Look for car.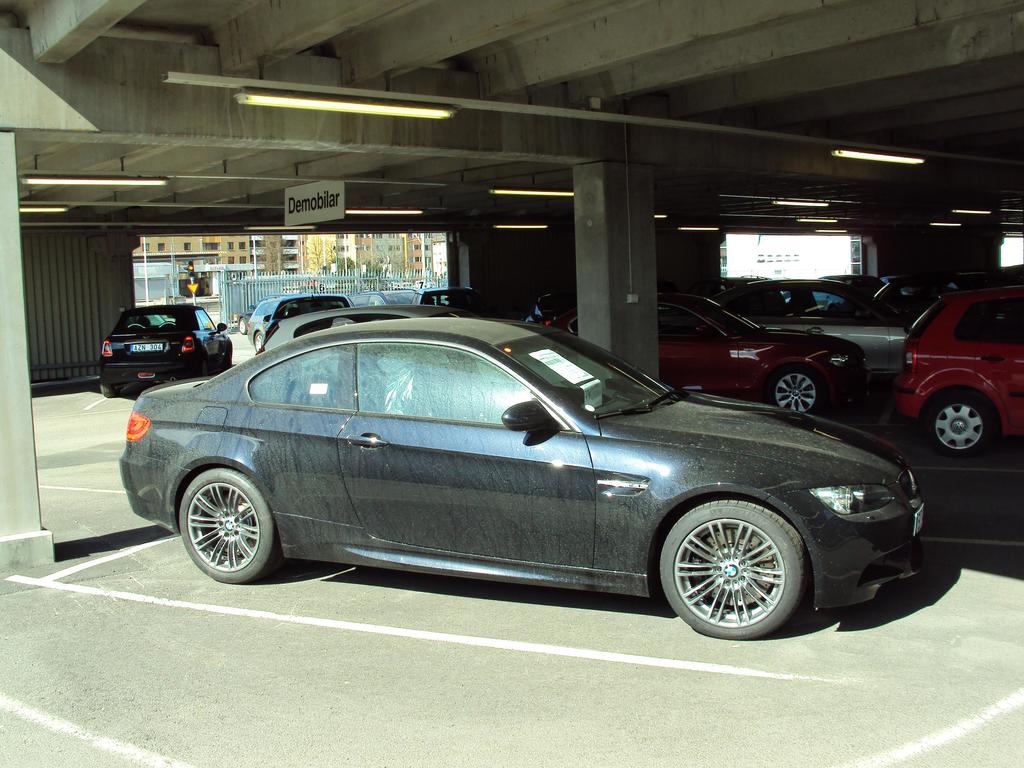
Found: locate(416, 285, 484, 316).
